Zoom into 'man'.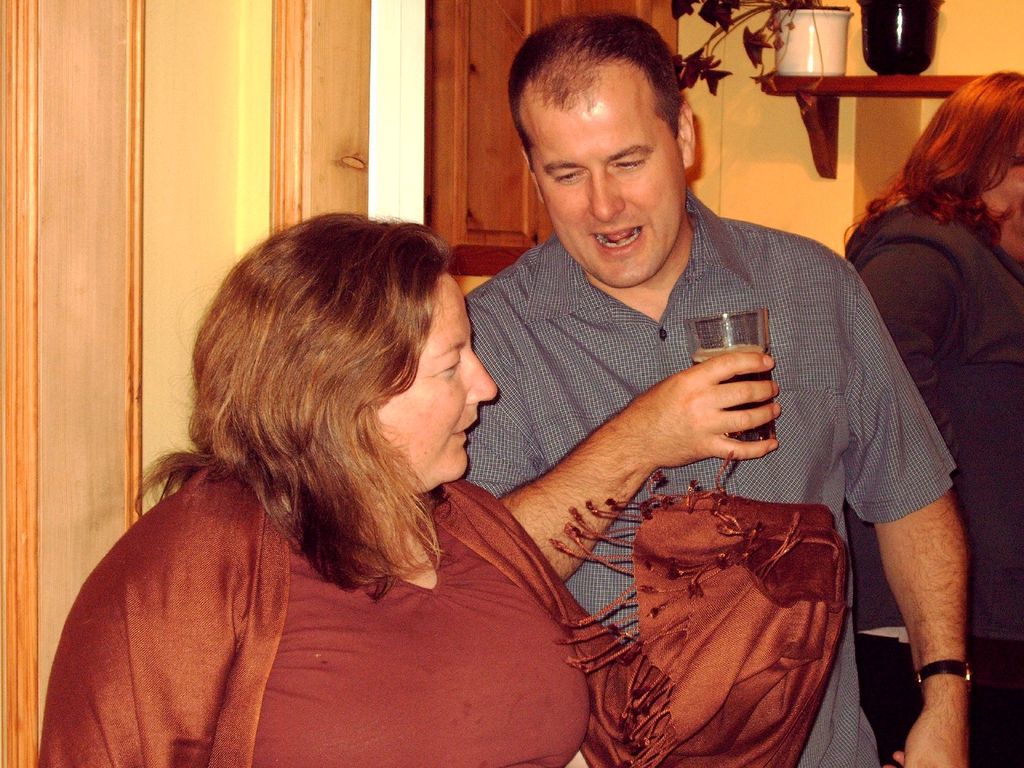
Zoom target: crop(346, 44, 941, 753).
